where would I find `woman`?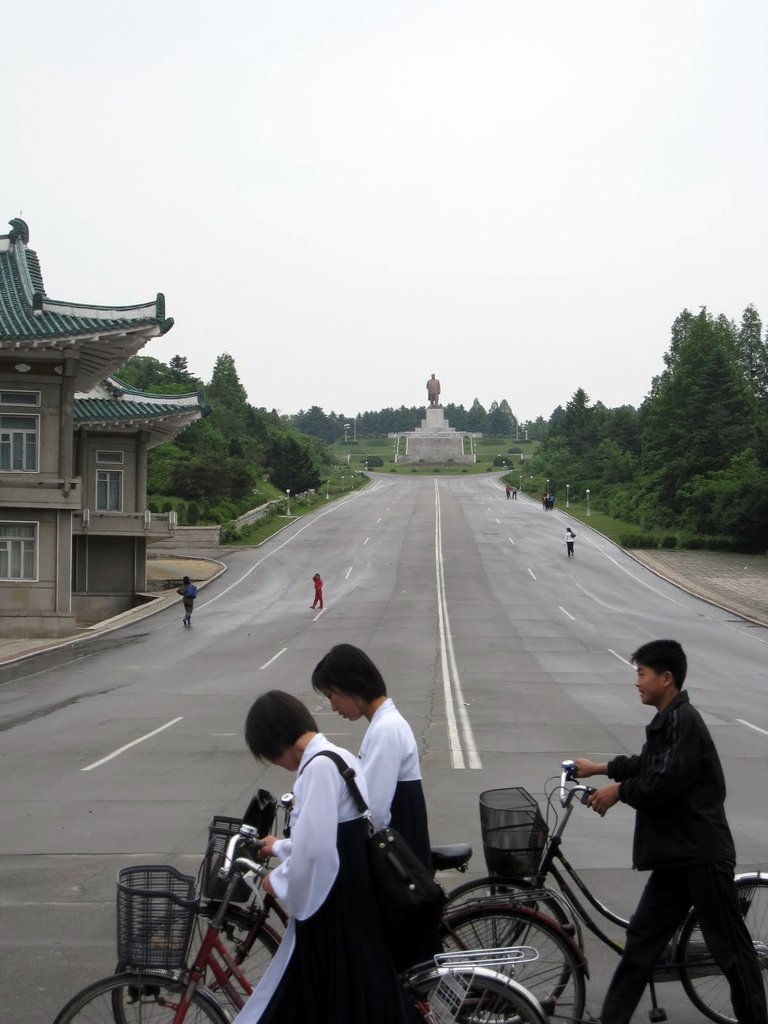
At [227, 692, 374, 1023].
